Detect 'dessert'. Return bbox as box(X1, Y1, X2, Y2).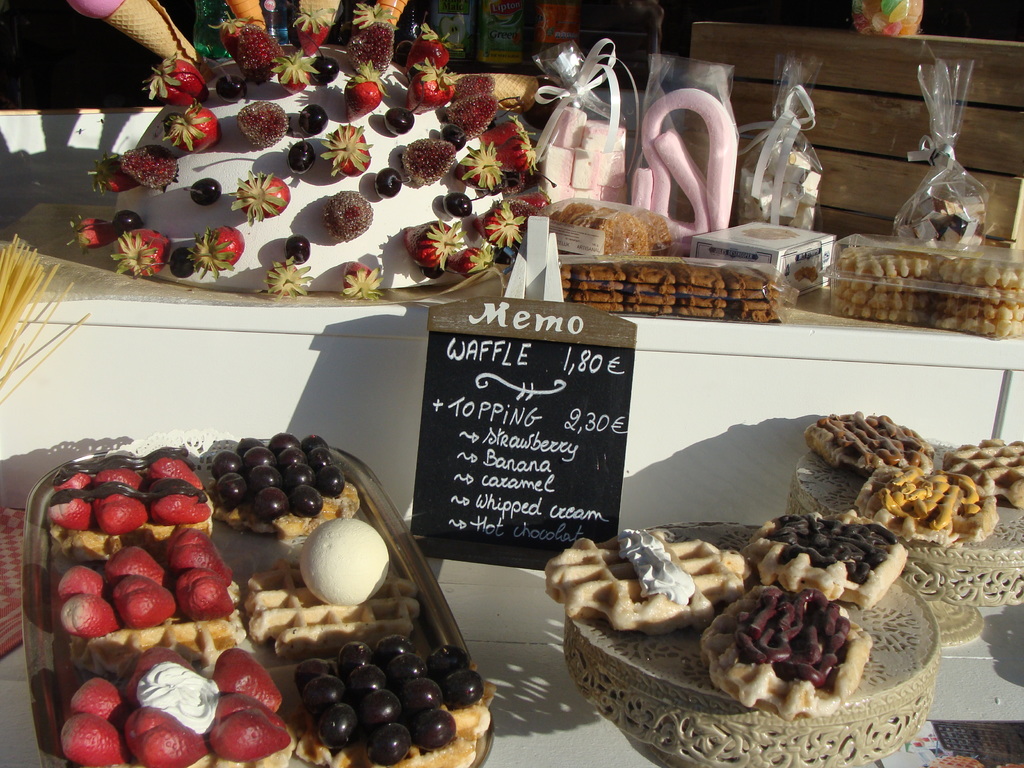
box(406, 140, 456, 187).
